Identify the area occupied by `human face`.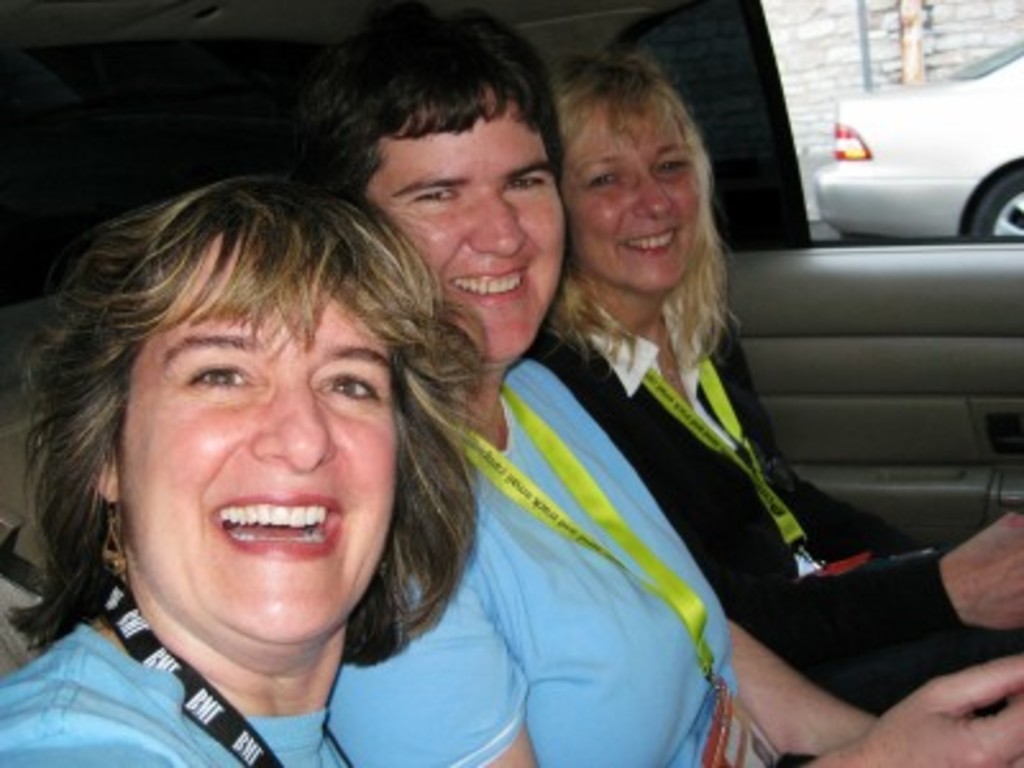
Area: <bbox>366, 87, 563, 358</bbox>.
